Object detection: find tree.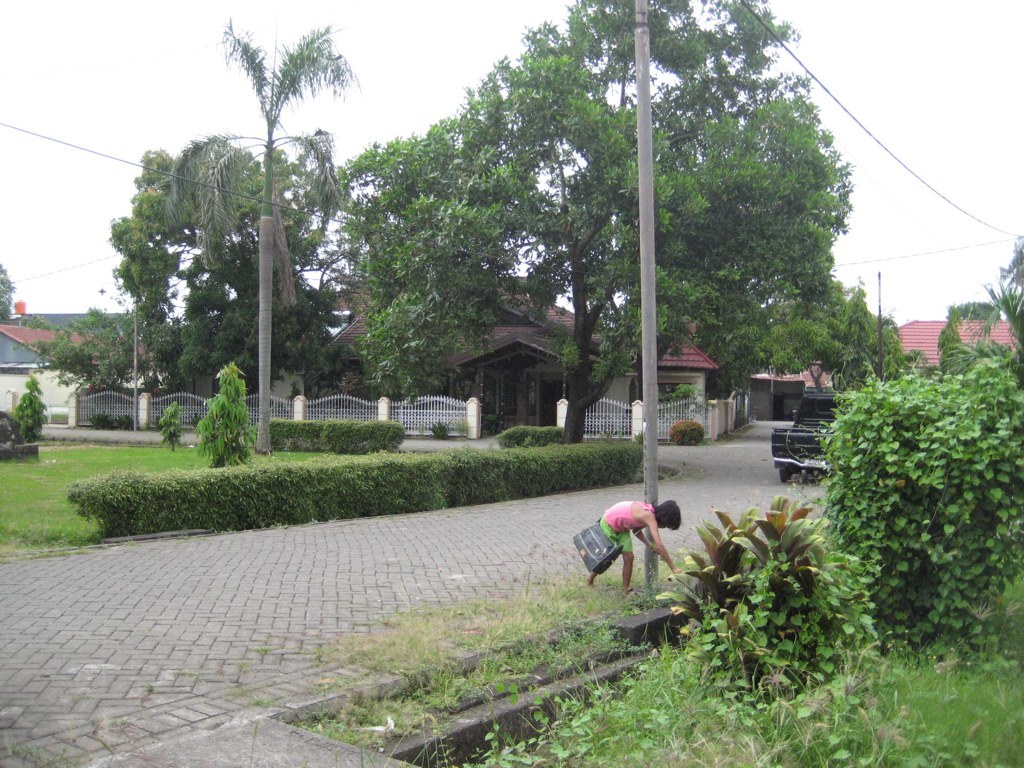
bbox=[2, 373, 47, 447].
